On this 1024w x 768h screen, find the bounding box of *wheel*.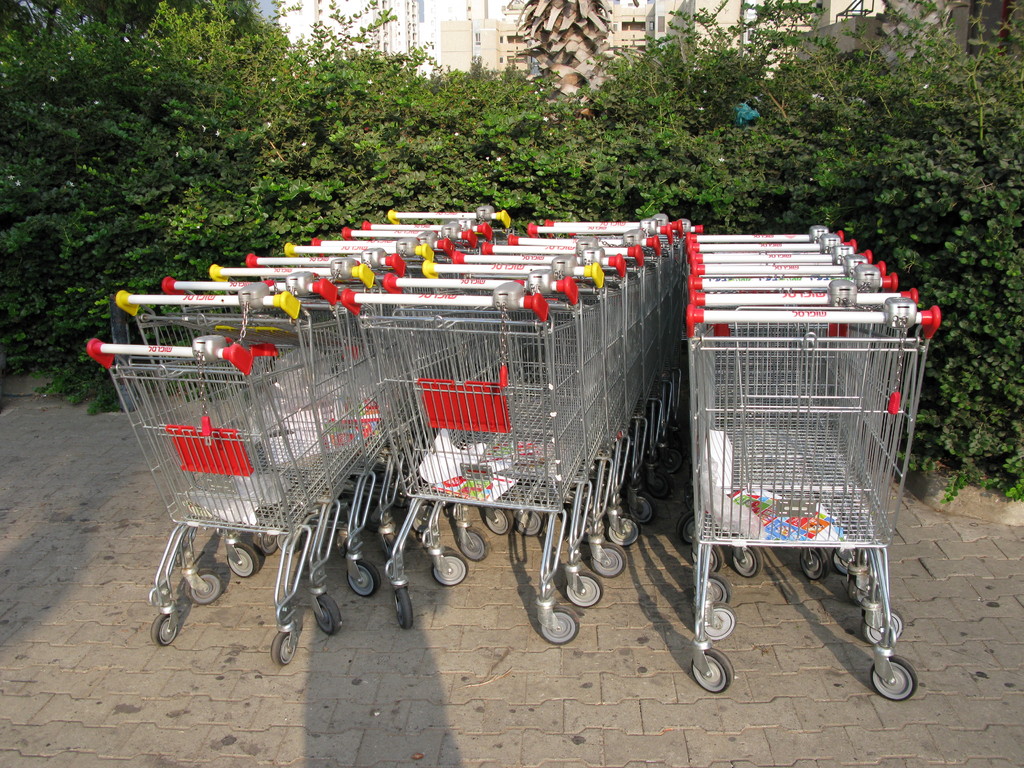
Bounding box: box=[844, 574, 867, 605].
